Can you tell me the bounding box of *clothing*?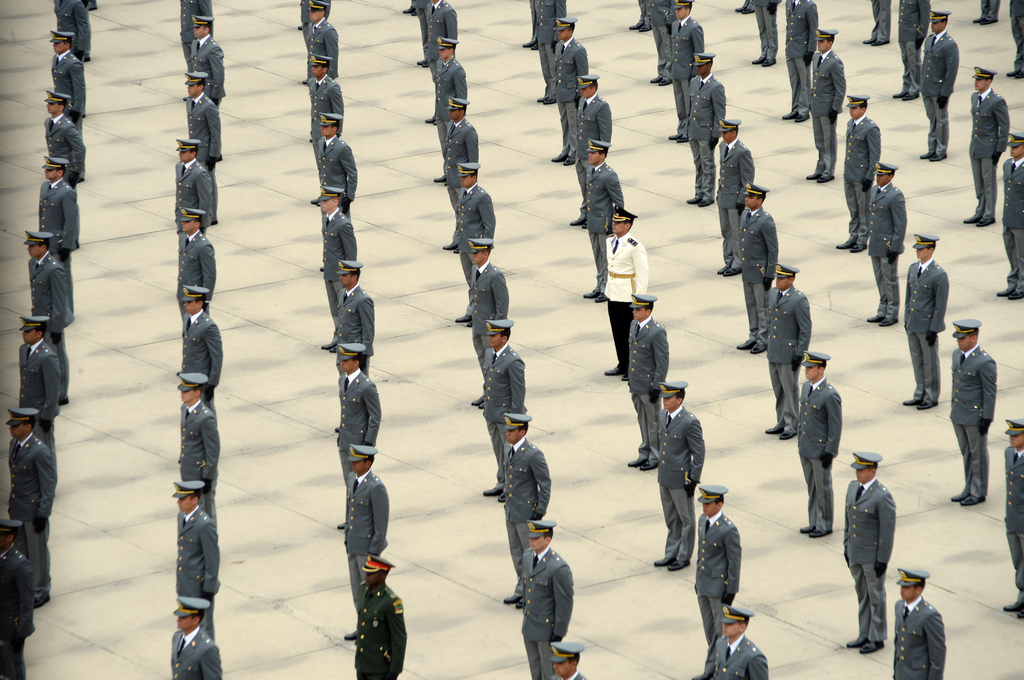
bbox(902, 255, 950, 405).
